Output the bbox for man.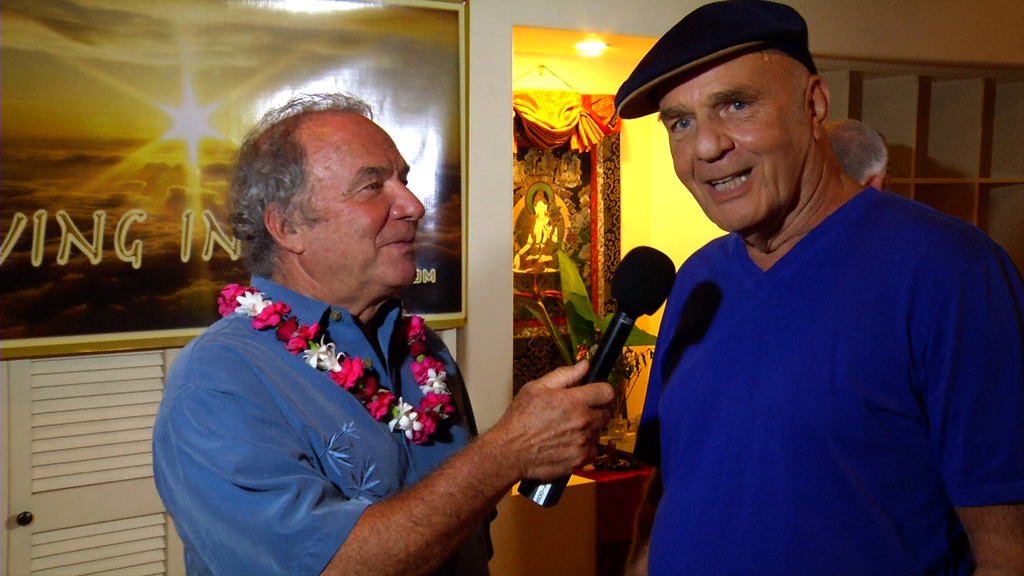
824/114/894/189.
